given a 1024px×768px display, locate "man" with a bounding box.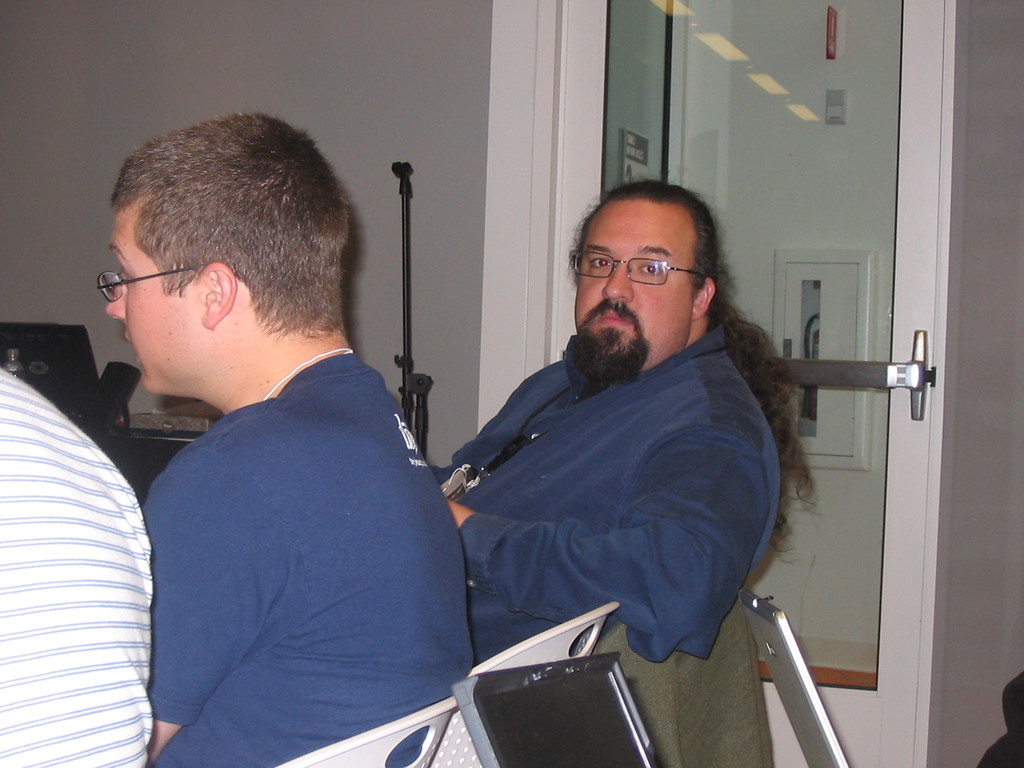
Located: BBox(0, 349, 148, 767).
